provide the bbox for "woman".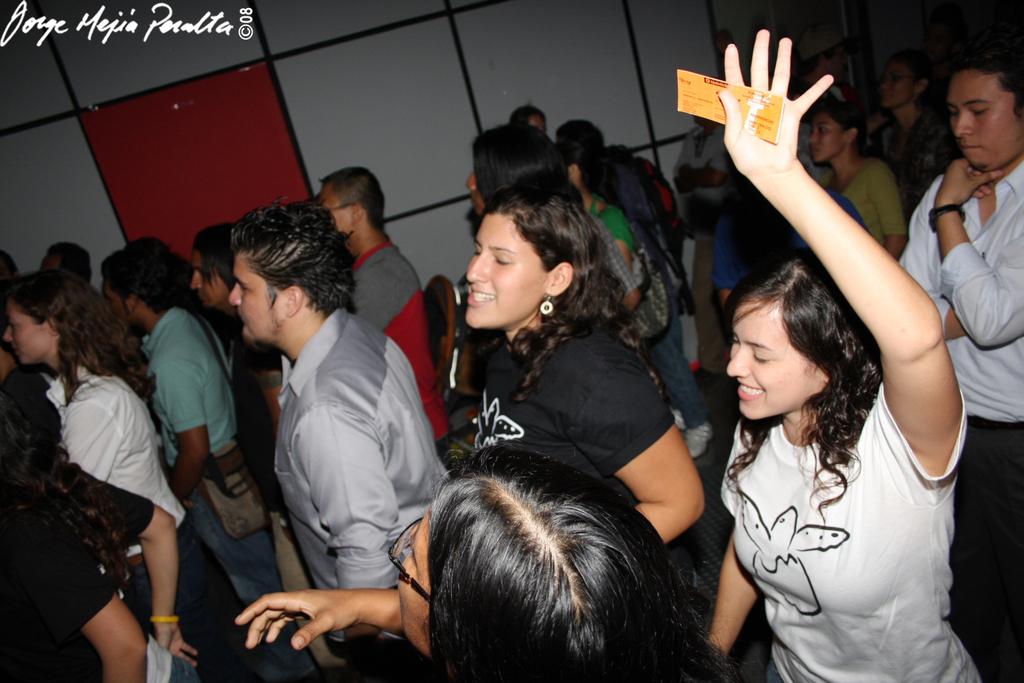
[0, 398, 202, 682].
